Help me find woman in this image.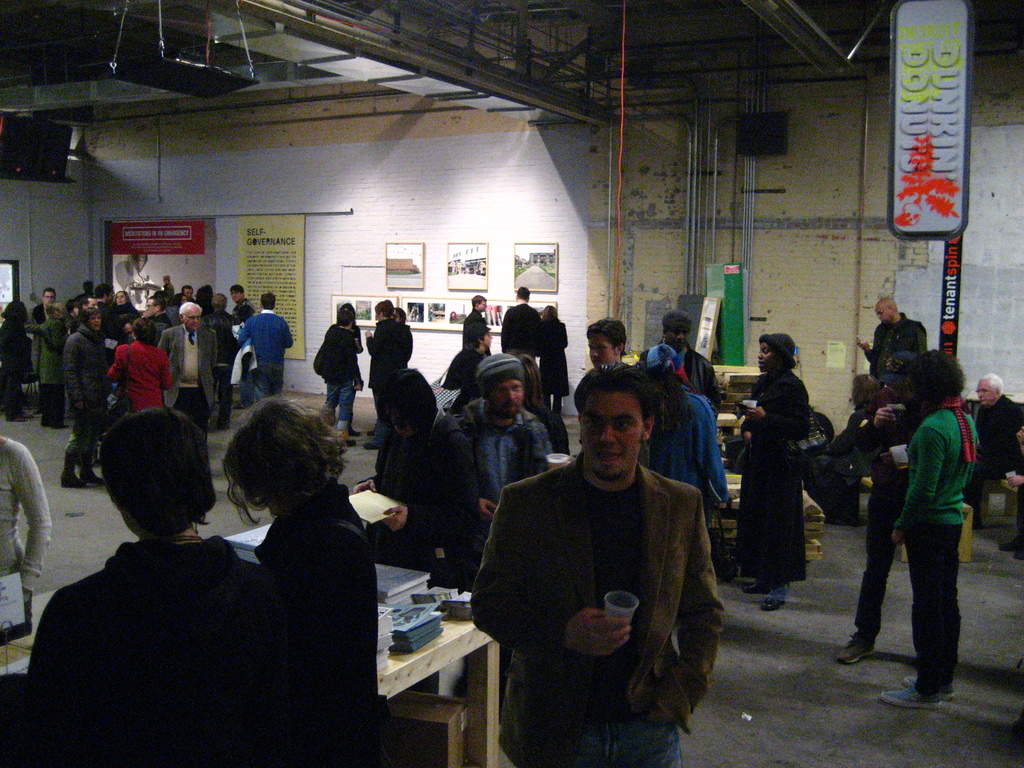
Found it: 876, 349, 979, 709.
